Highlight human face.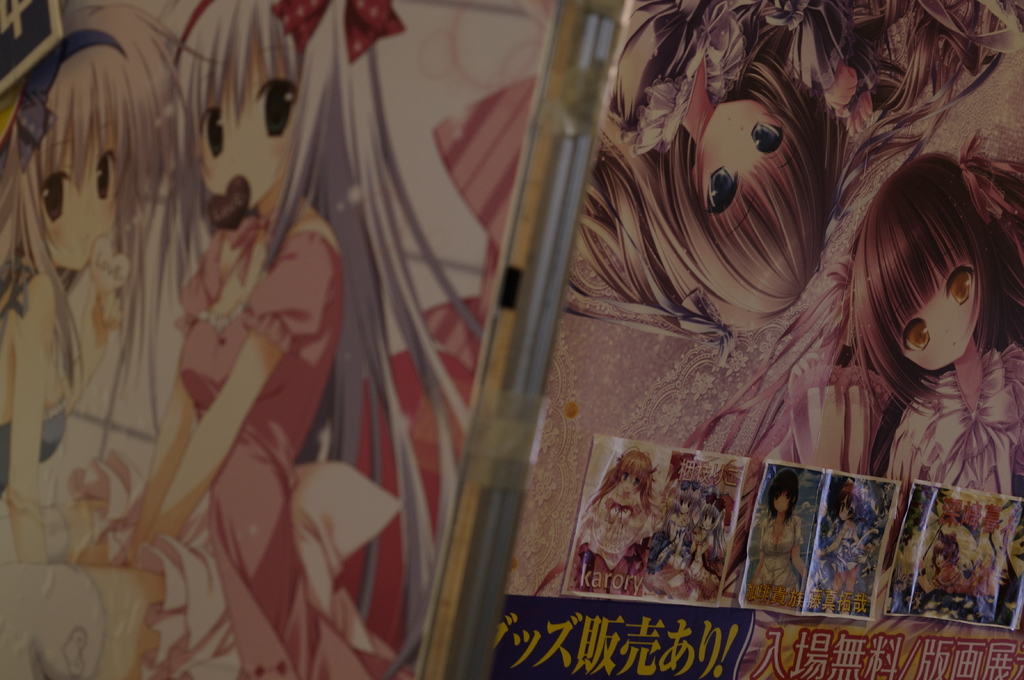
Highlighted region: 24:107:132:265.
